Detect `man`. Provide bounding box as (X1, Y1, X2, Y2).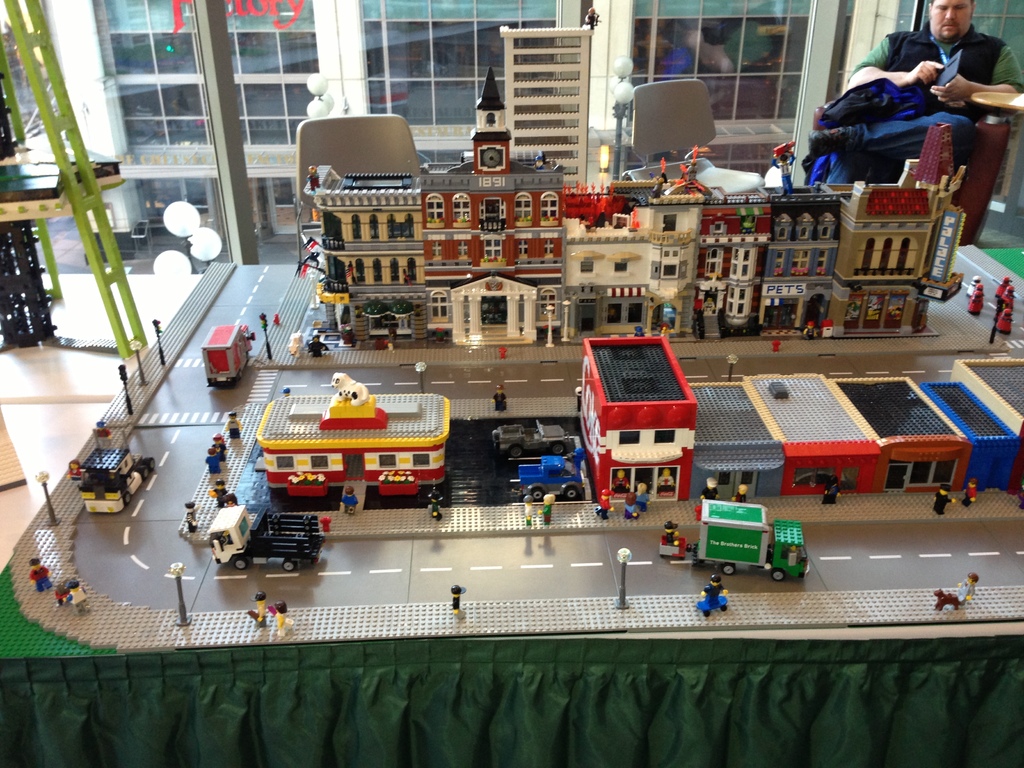
(655, 465, 673, 494).
